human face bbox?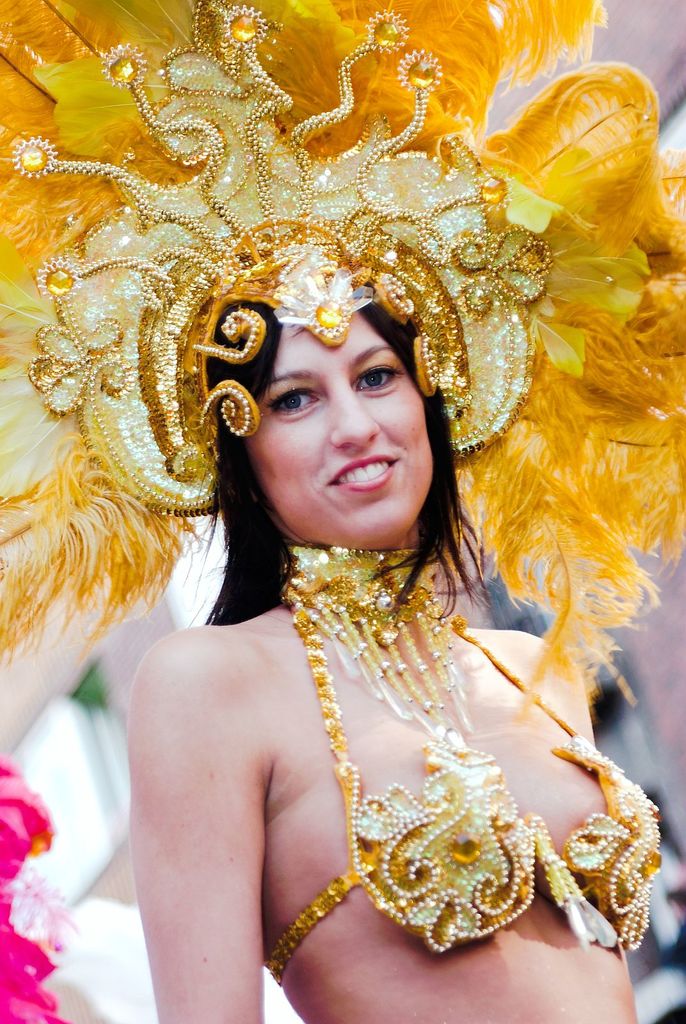
<region>245, 313, 434, 552</region>
